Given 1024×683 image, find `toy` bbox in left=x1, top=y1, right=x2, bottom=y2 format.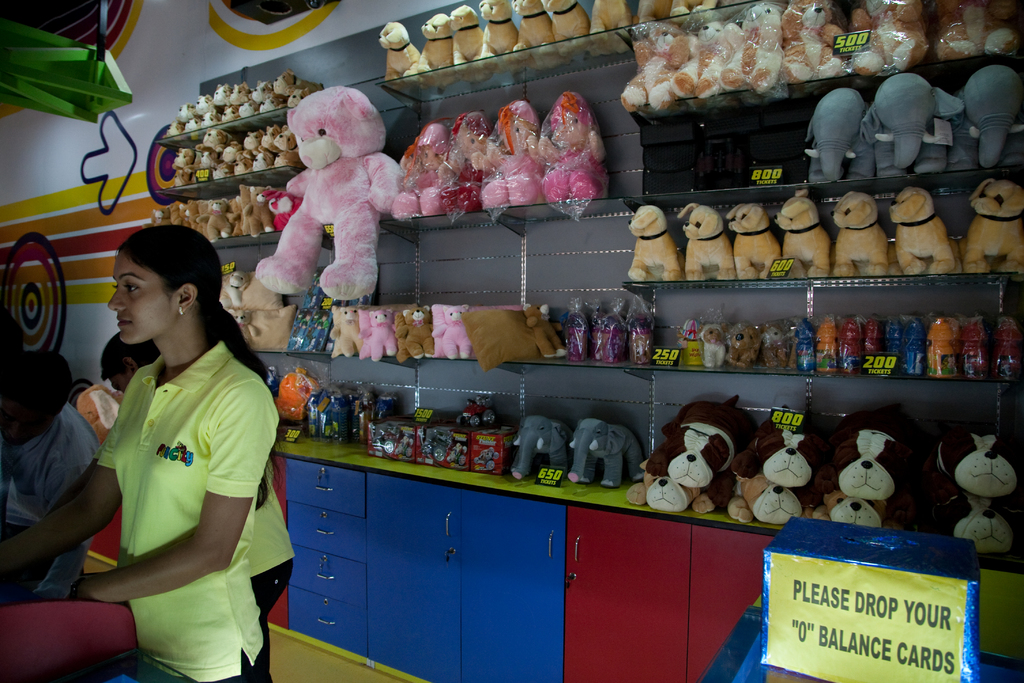
left=423, top=425, right=473, bottom=472.
